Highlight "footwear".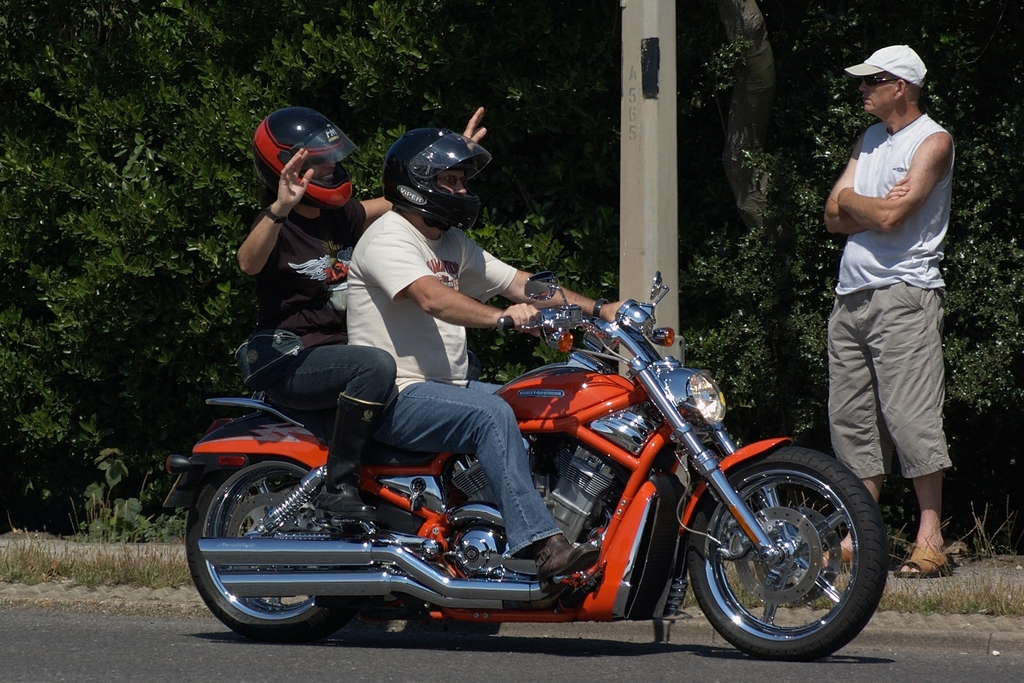
Highlighted region: rect(815, 525, 857, 588).
